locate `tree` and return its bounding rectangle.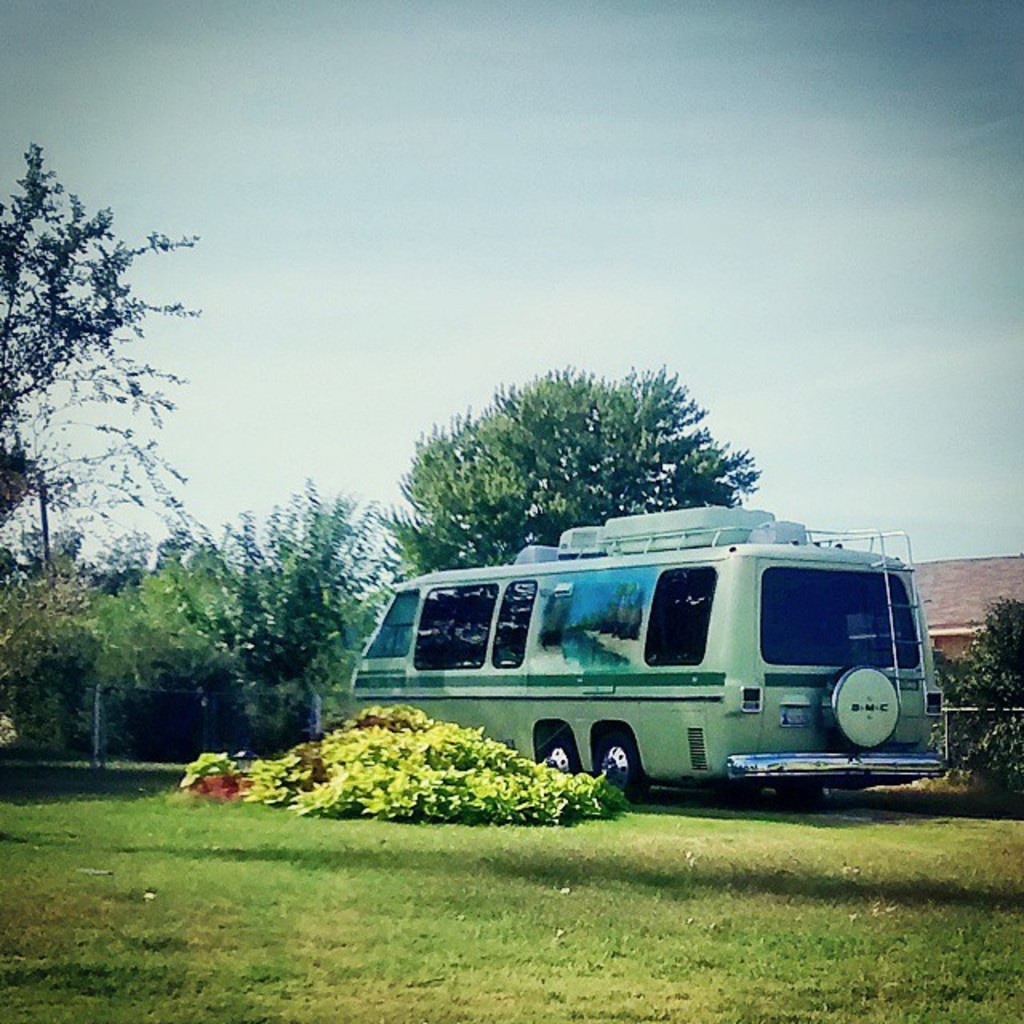
[0, 139, 194, 558].
